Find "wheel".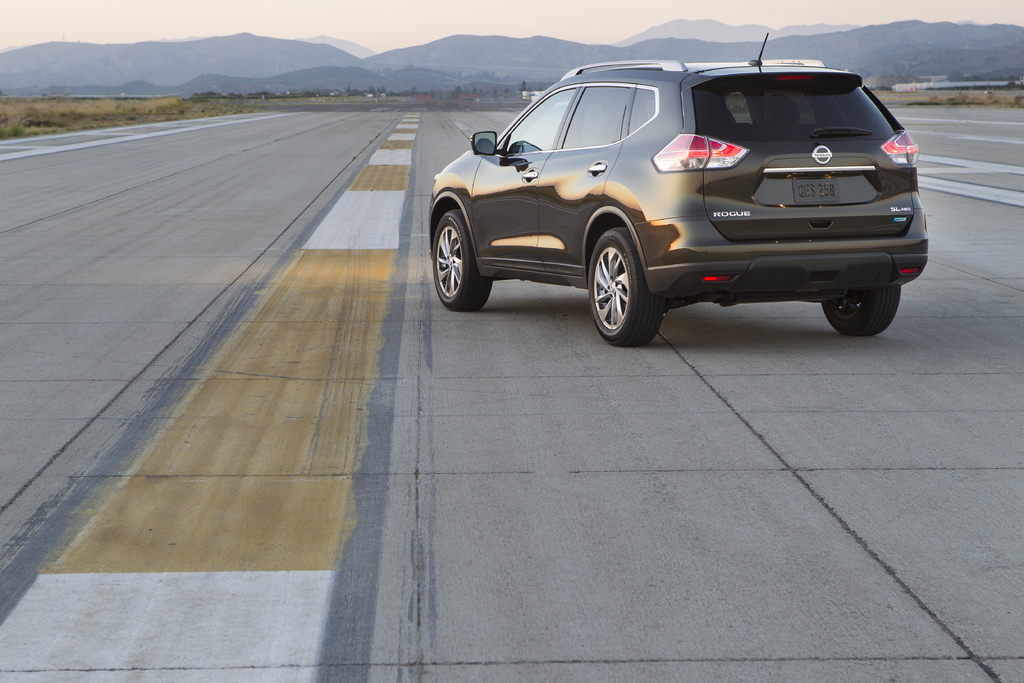
select_region(820, 283, 901, 337).
